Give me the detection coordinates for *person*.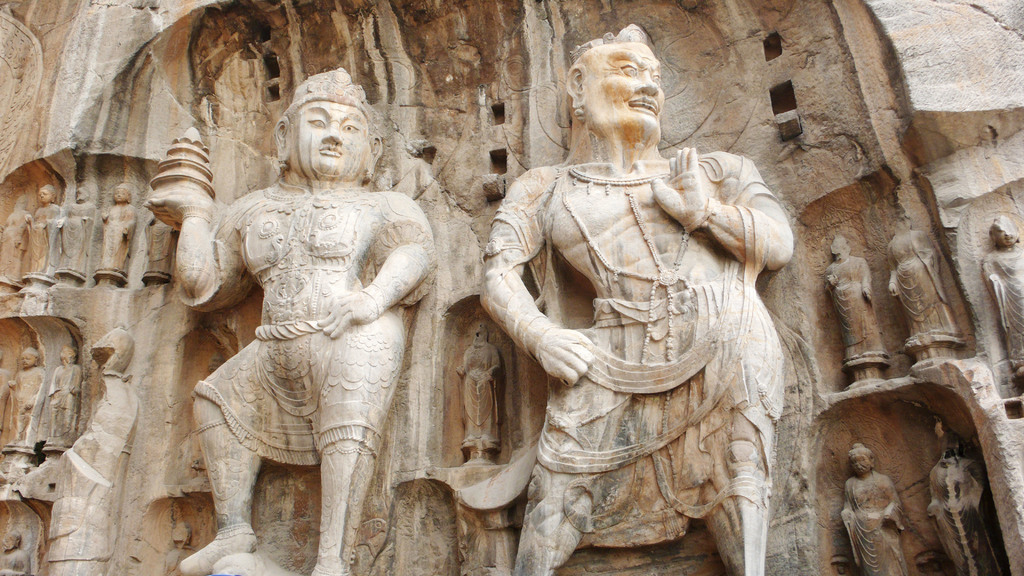
(3, 346, 47, 446).
